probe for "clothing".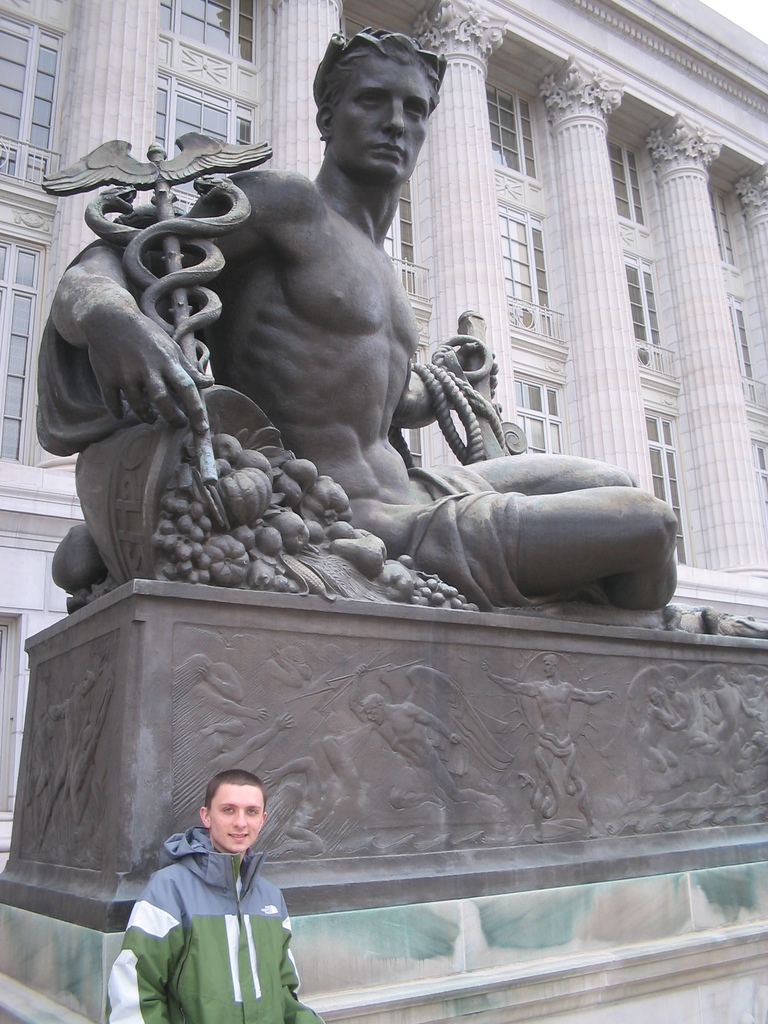
Probe result: 33 240 610 612.
